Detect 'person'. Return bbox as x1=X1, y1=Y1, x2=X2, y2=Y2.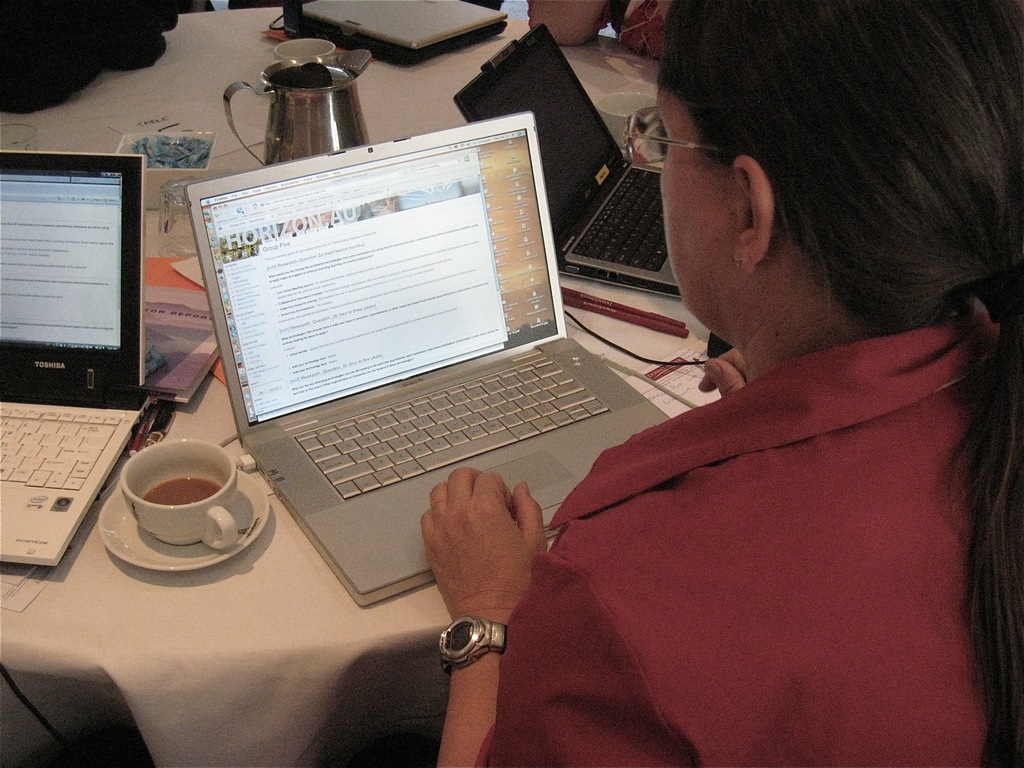
x1=438, y1=0, x2=1023, y2=767.
